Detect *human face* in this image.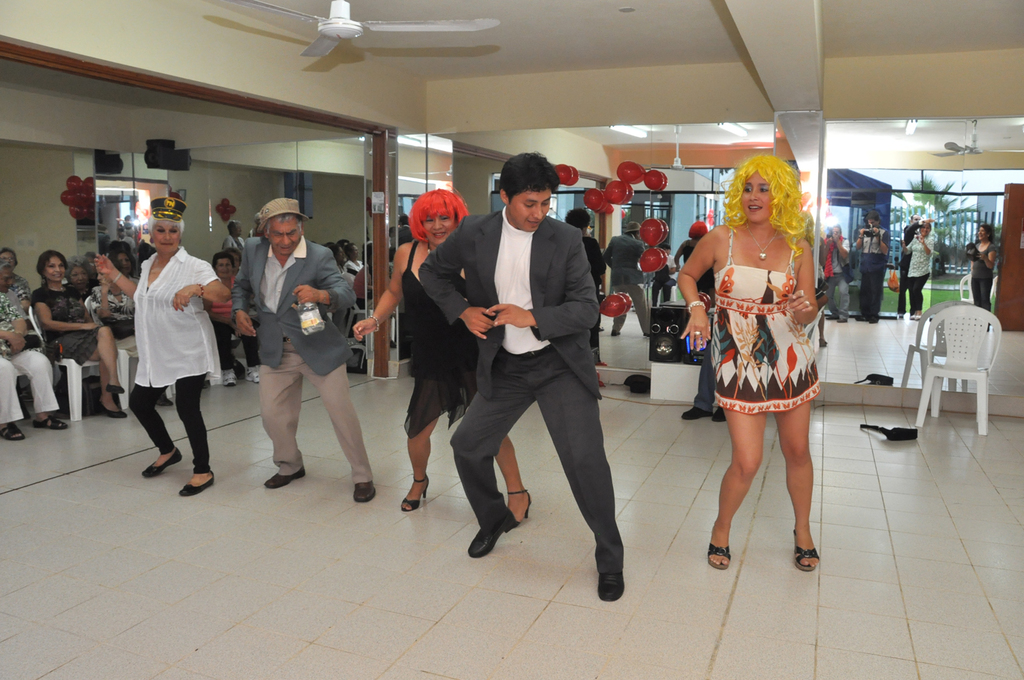
Detection: 119,257,130,274.
